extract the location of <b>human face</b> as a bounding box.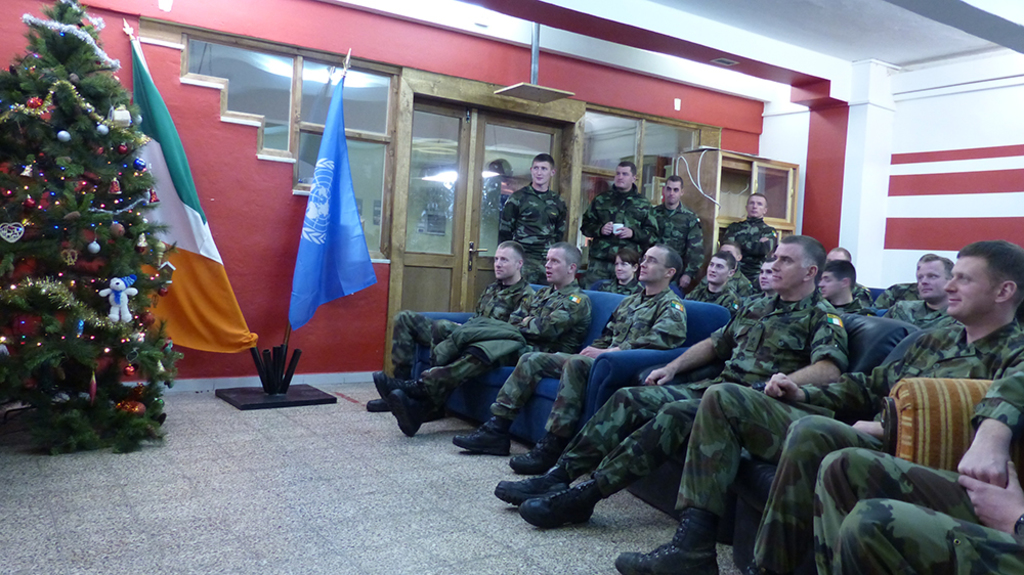
x1=718, y1=244, x2=738, y2=261.
